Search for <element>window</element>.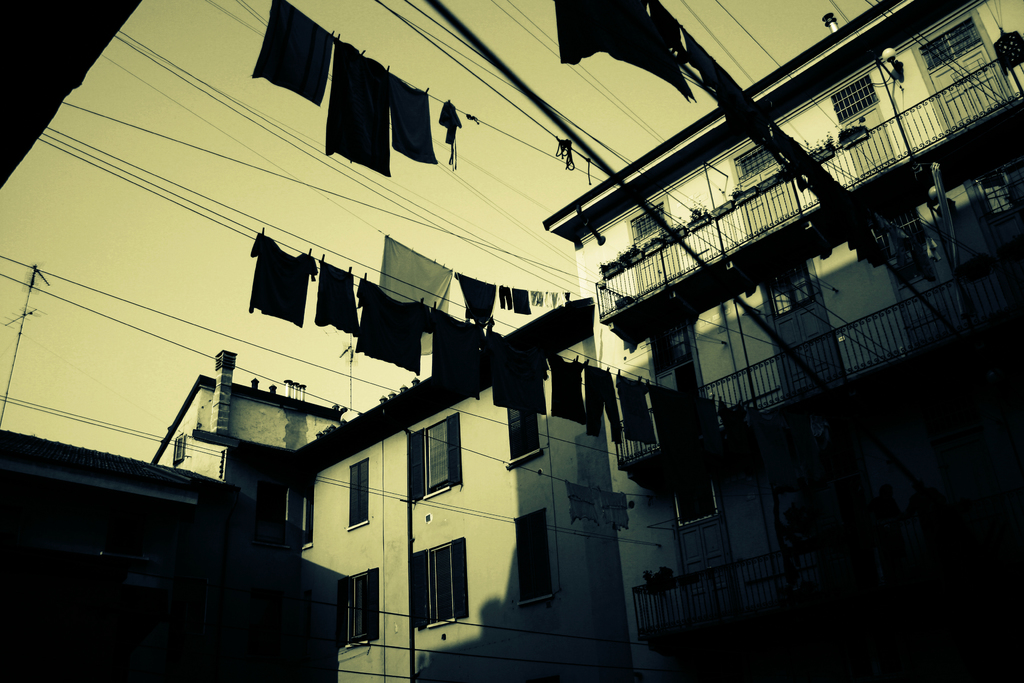
Found at <box>282,479,314,550</box>.
